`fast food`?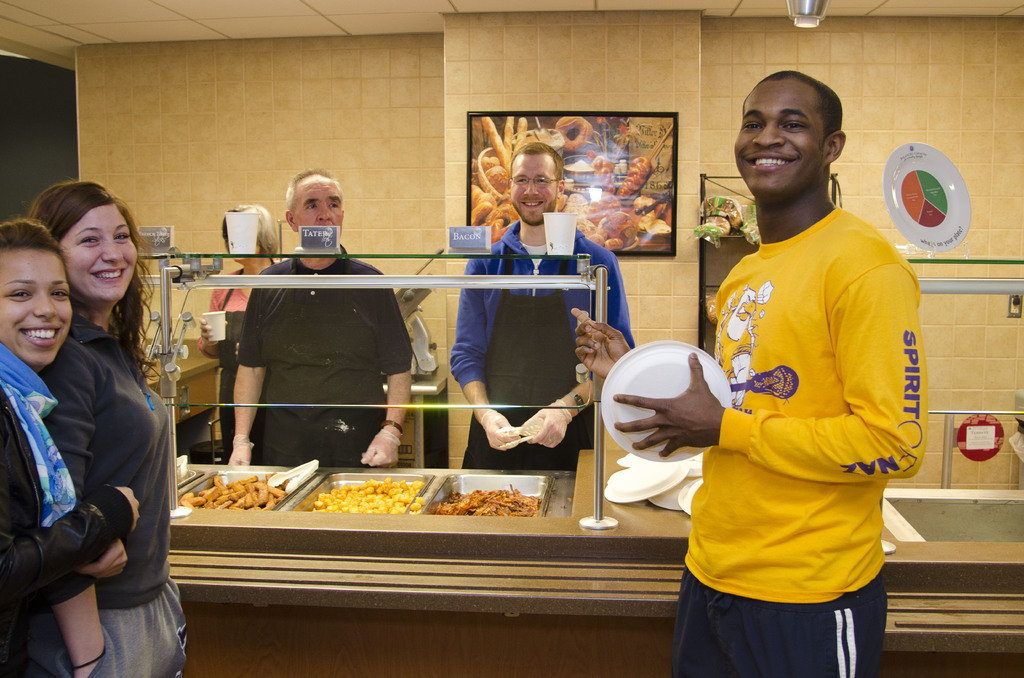
box=[312, 473, 430, 511]
